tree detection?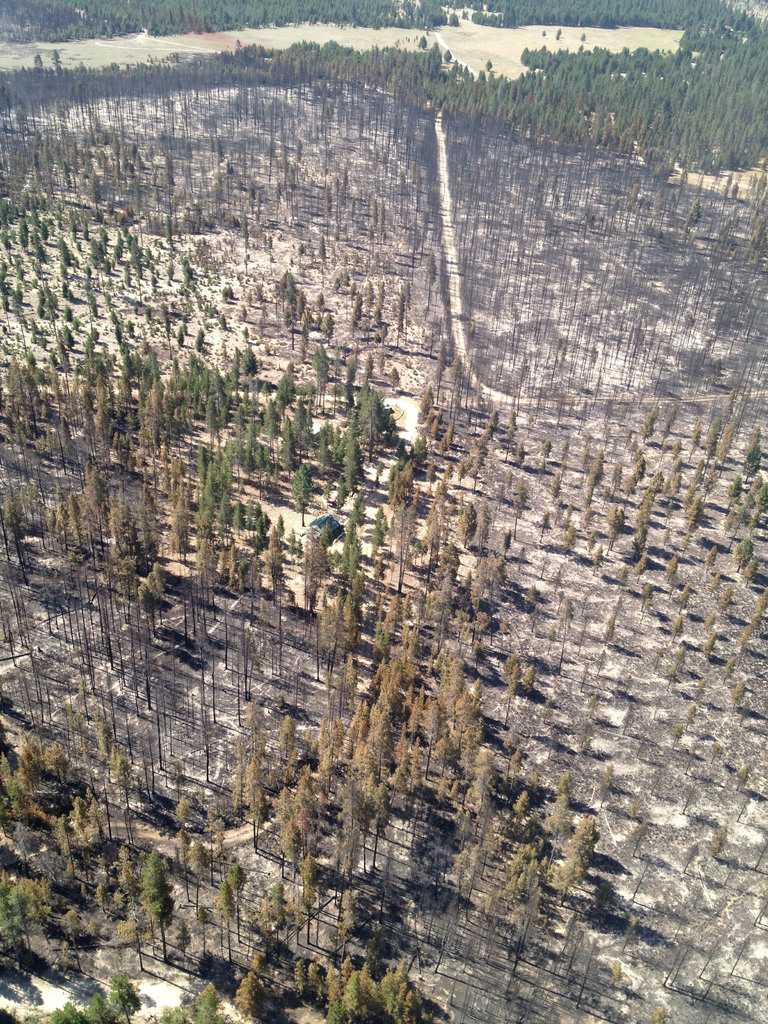
bbox=(275, 273, 296, 293)
